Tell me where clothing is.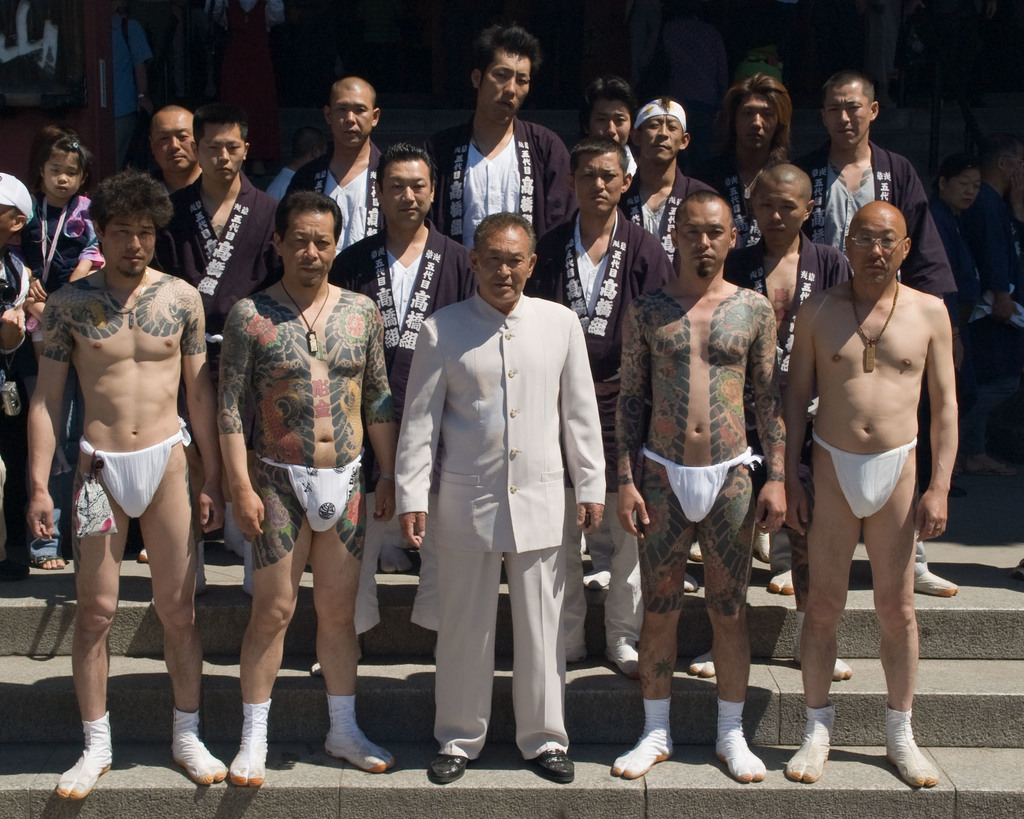
clothing is at bbox=(72, 417, 196, 520).
